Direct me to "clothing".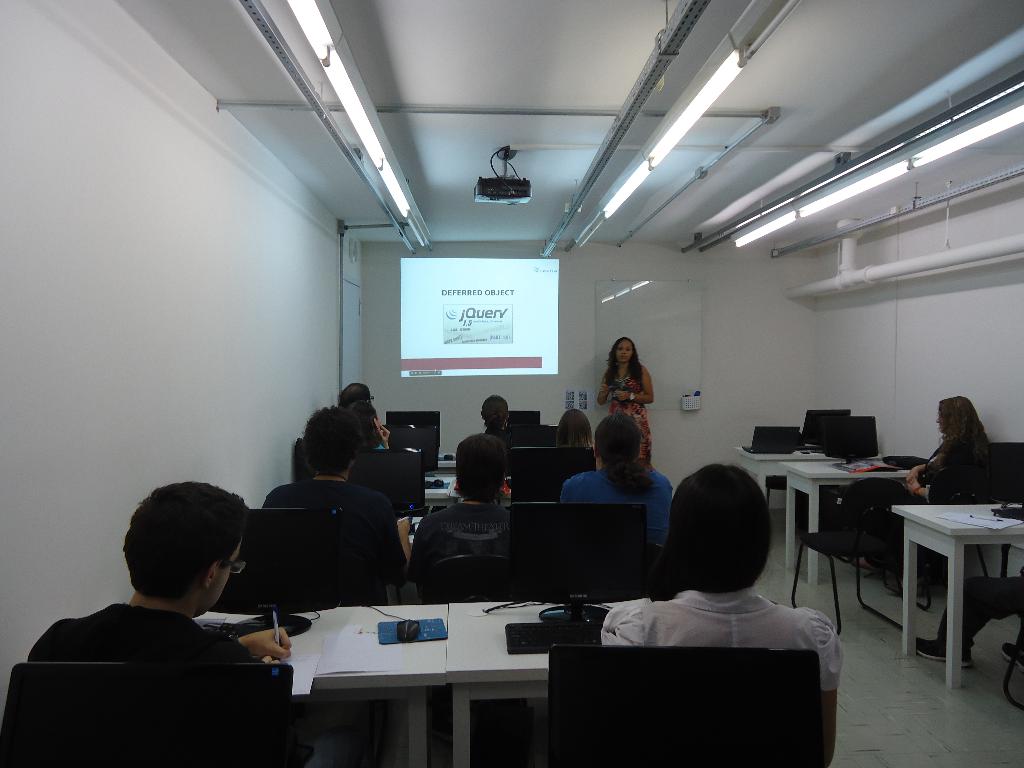
Direction: bbox(605, 584, 854, 764).
